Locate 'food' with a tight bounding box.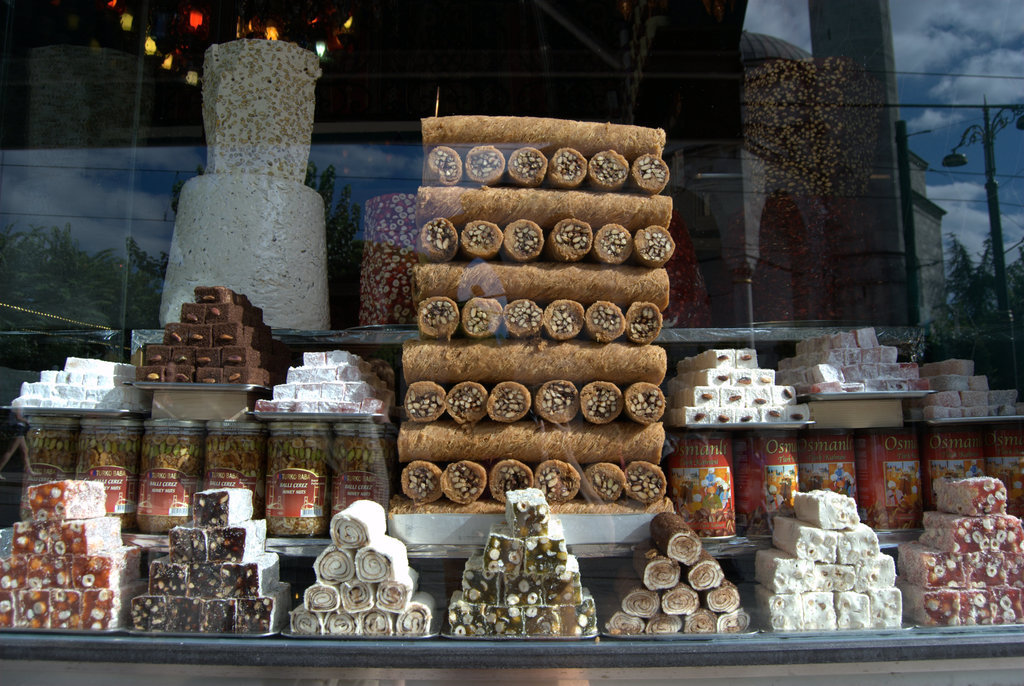
rect(662, 347, 811, 426).
